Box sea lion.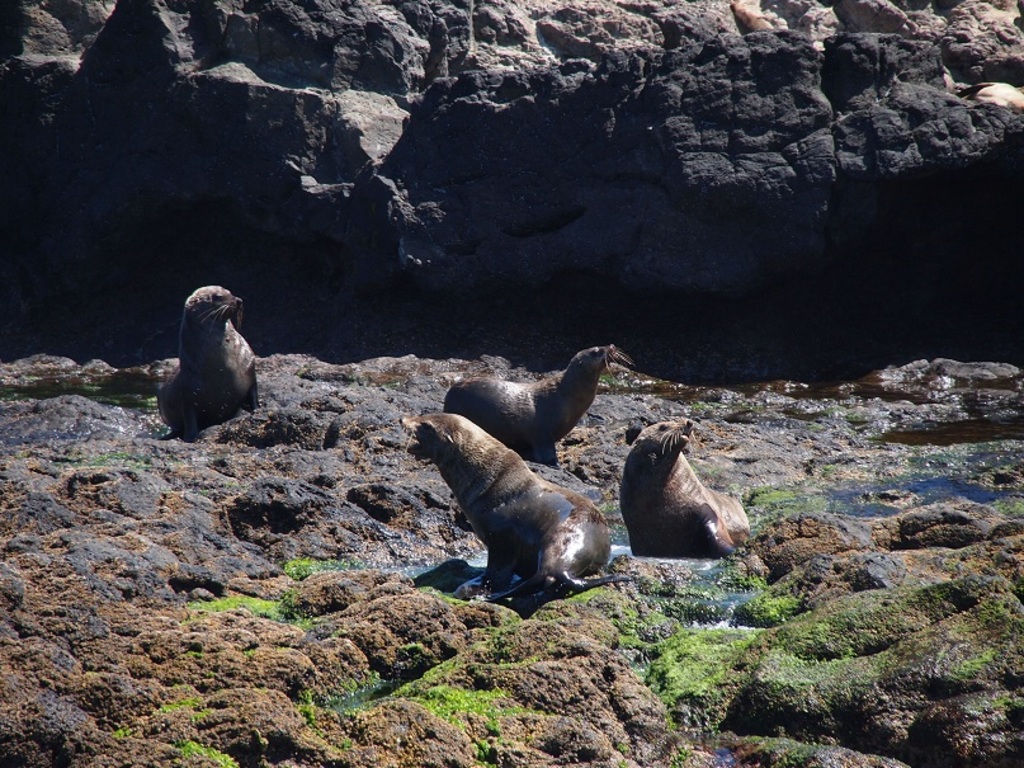
l=437, t=349, r=633, b=467.
